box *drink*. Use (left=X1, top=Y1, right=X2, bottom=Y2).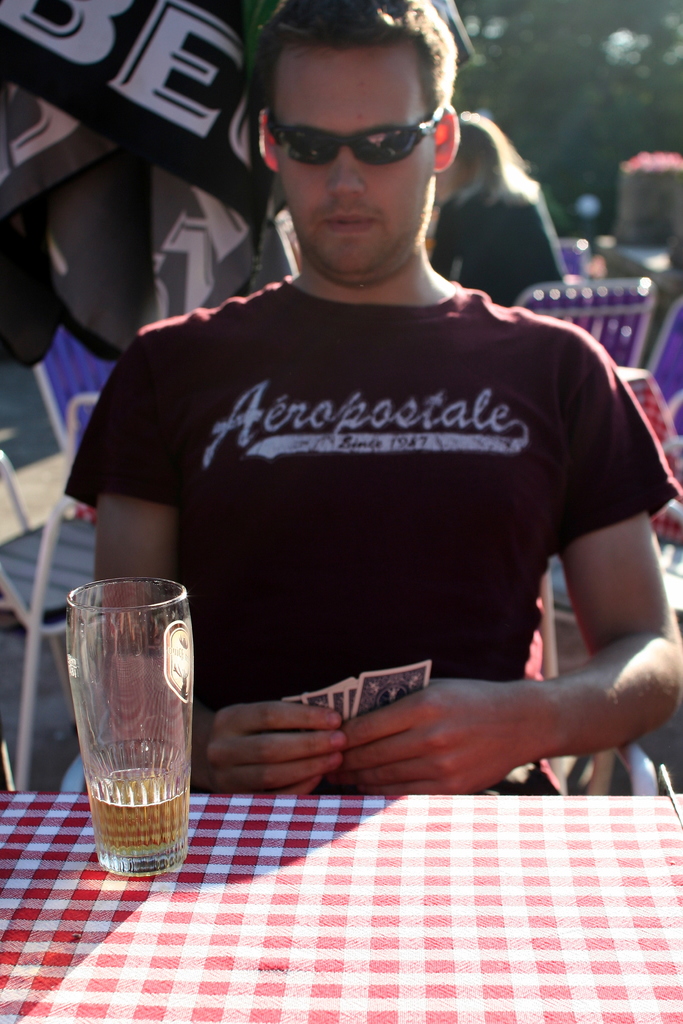
(left=83, top=762, right=191, bottom=858).
